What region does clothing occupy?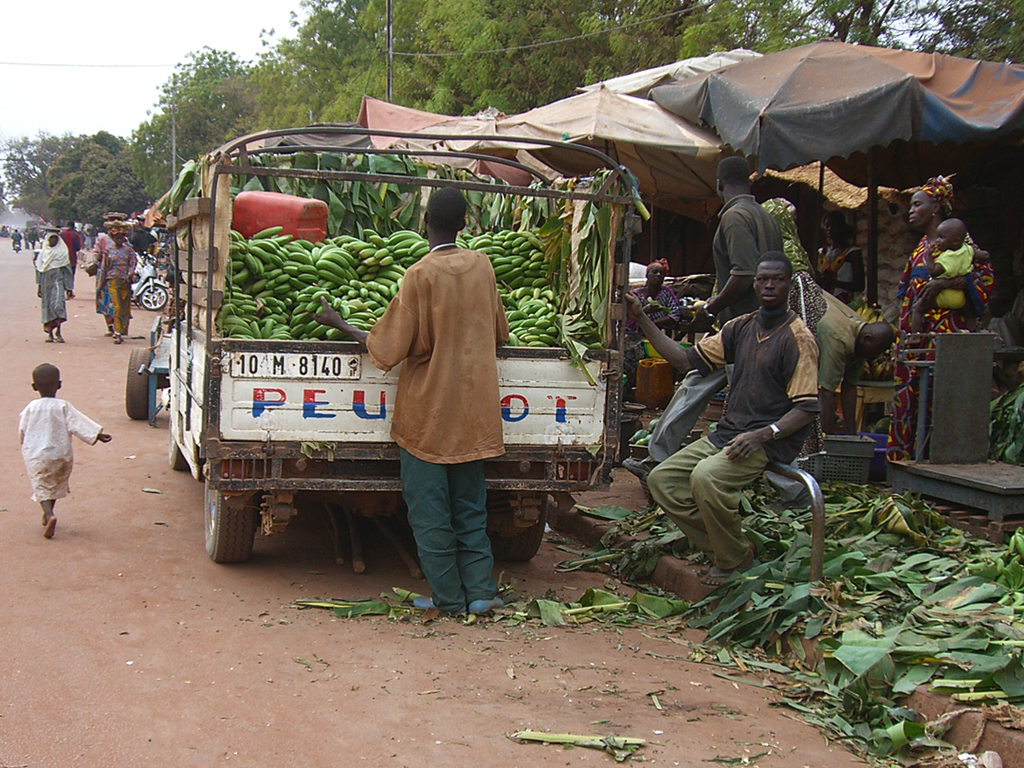
(95, 236, 129, 310).
